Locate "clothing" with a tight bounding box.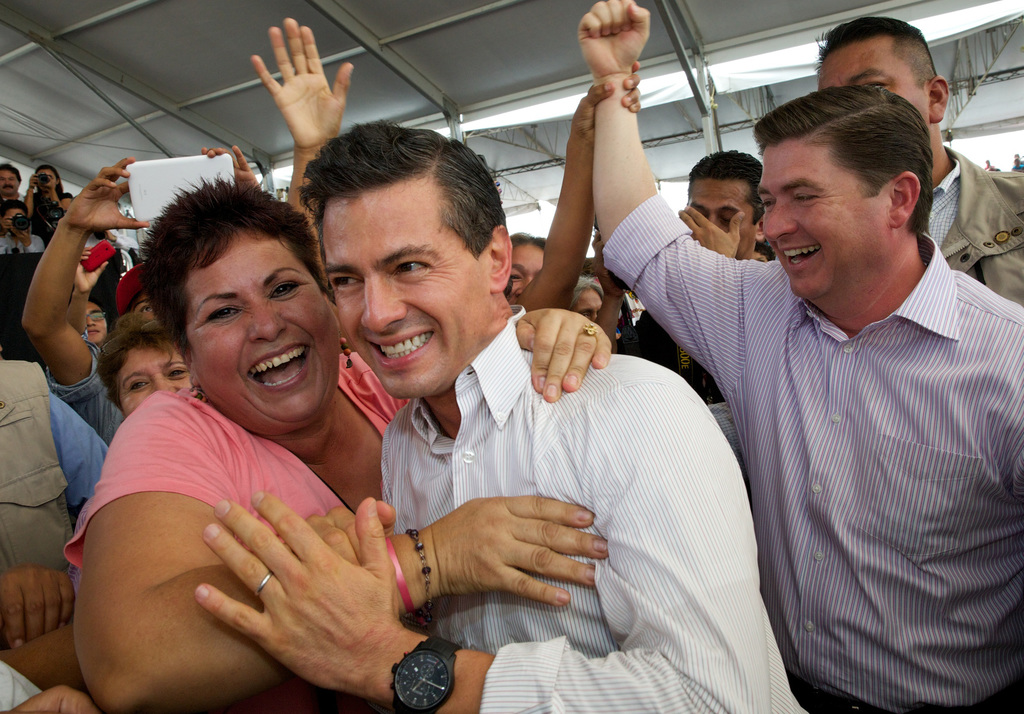
321 316 765 692.
